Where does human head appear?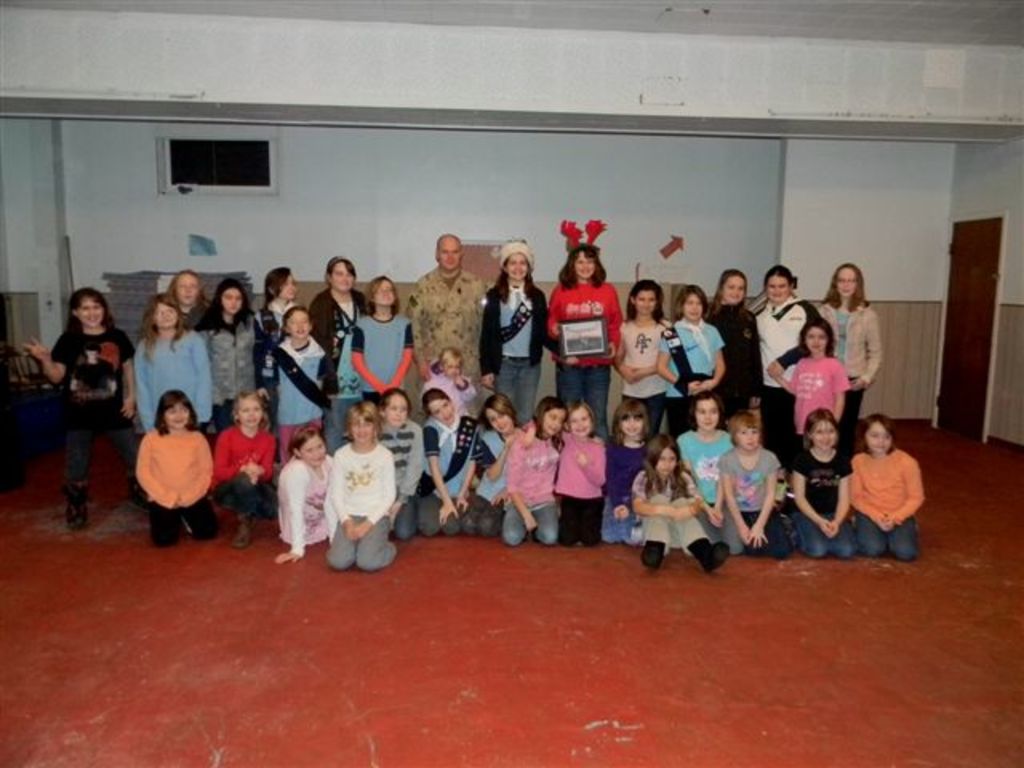
Appears at x1=214 y1=275 x2=251 y2=318.
